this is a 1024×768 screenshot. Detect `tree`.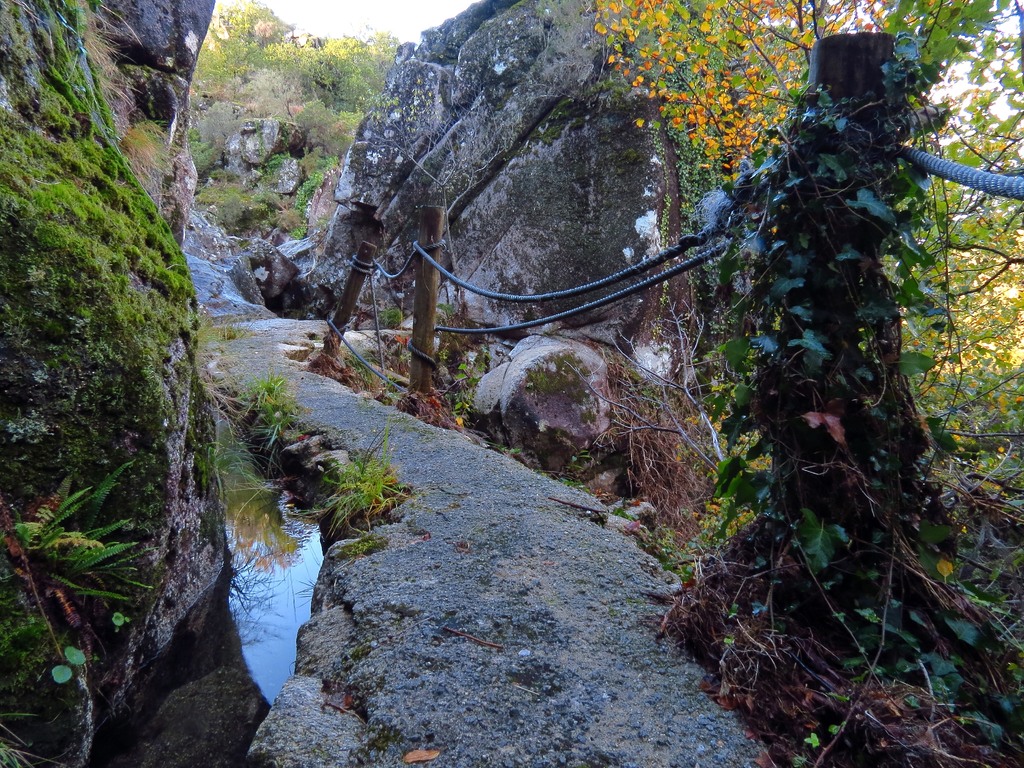
[x1=179, y1=7, x2=314, y2=131].
